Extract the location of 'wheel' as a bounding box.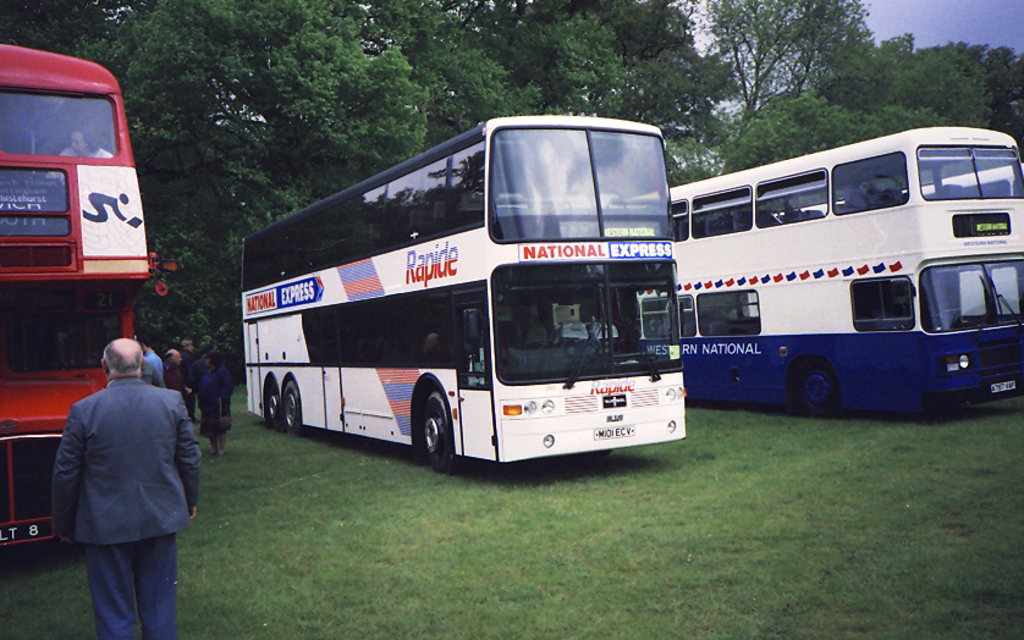
bbox=(401, 380, 464, 463).
